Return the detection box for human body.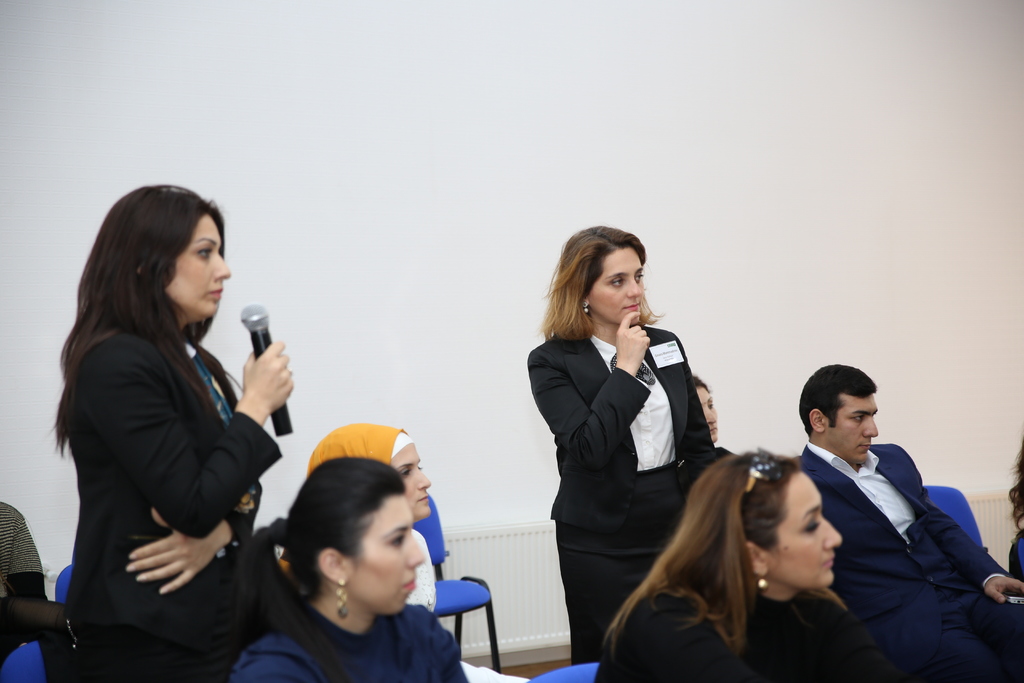
BBox(56, 175, 286, 680).
